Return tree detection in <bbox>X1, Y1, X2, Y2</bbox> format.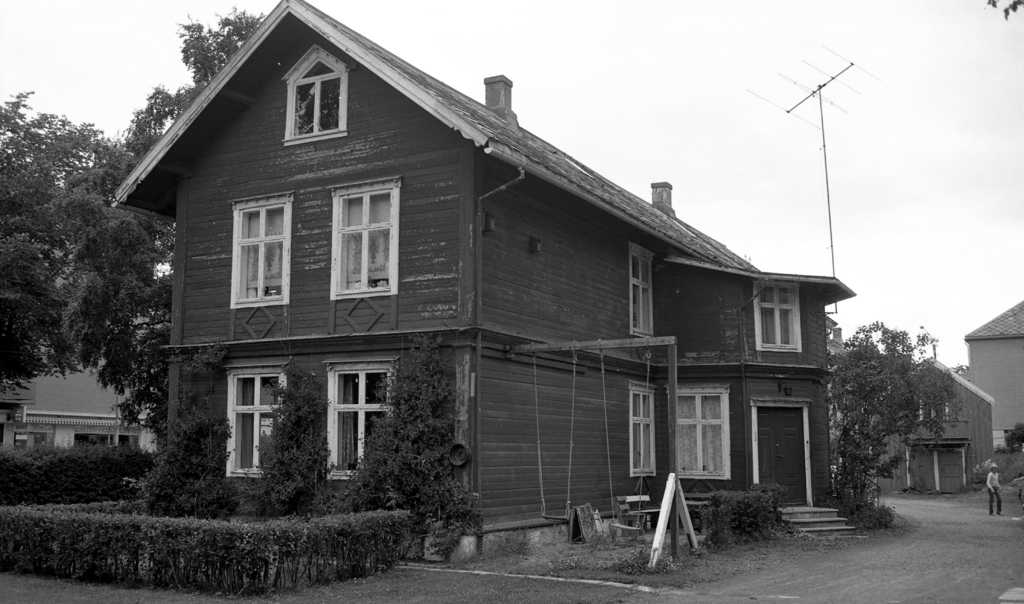
<bbox>0, 90, 113, 400</bbox>.
